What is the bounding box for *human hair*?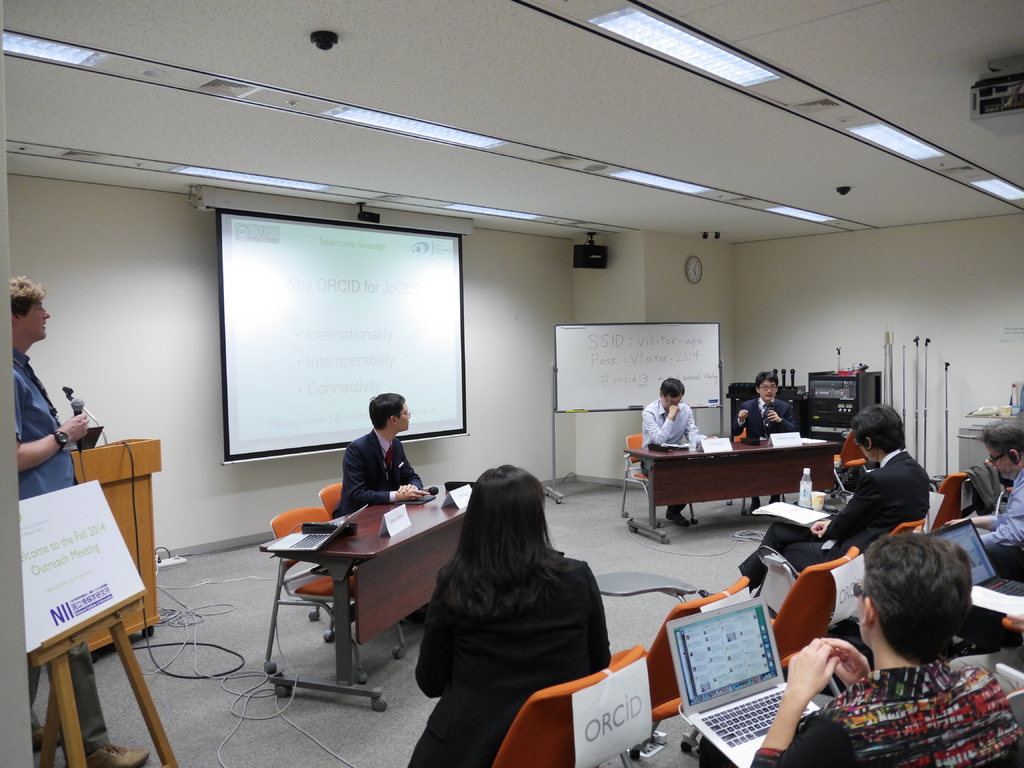
pyautogui.locateOnScreen(758, 369, 779, 388).
